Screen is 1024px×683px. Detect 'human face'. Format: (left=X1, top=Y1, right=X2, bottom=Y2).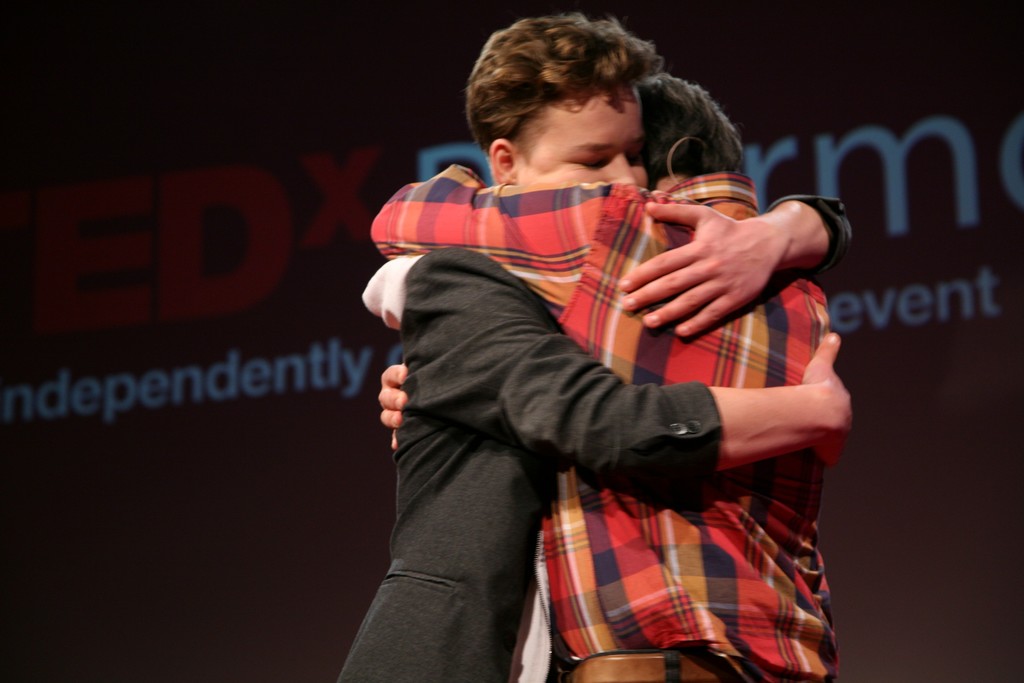
(left=516, top=93, right=648, bottom=190).
